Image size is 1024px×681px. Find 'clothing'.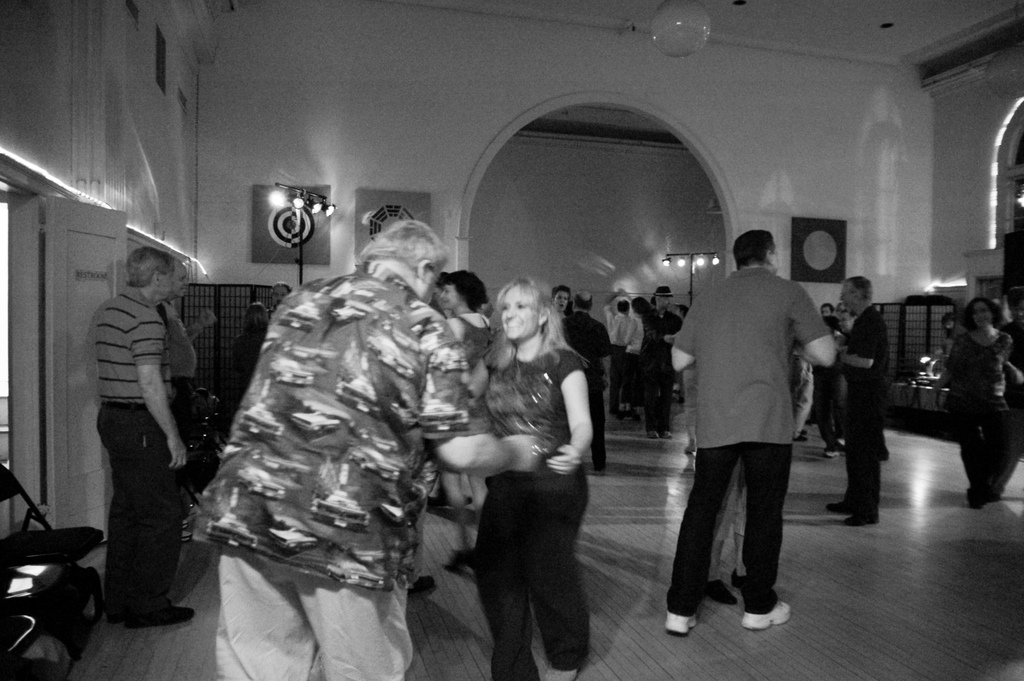
locate(637, 315, 668, 430).
